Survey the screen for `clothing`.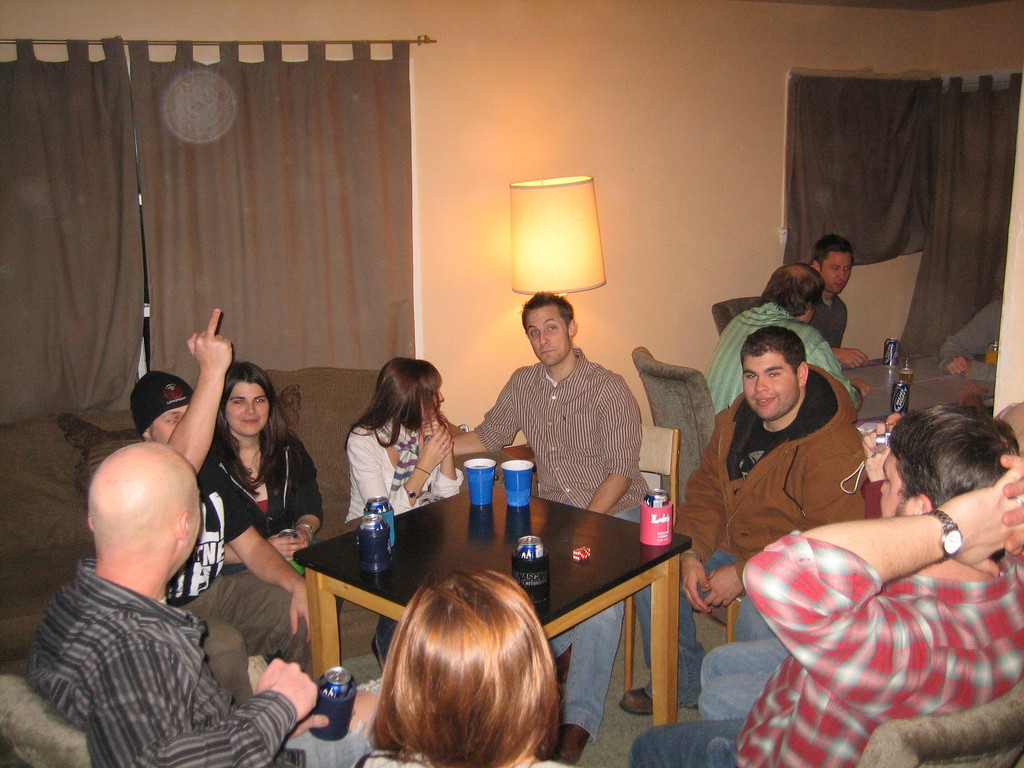
Survey found: region(26, 554, 371, 767).
